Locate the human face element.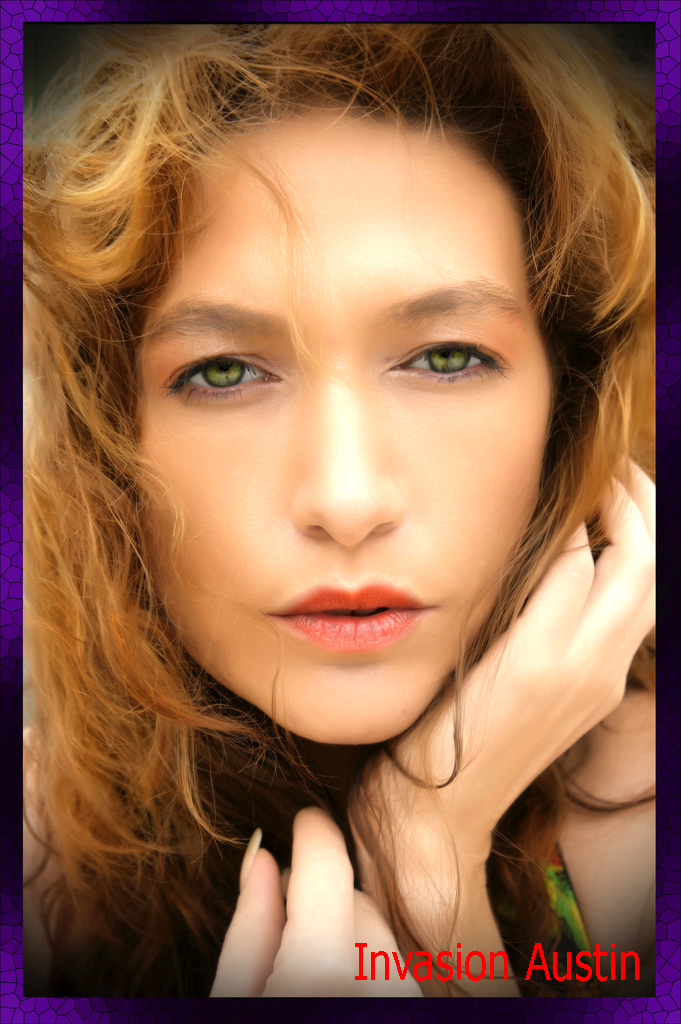
Element bbox: 110/111/552/757.
